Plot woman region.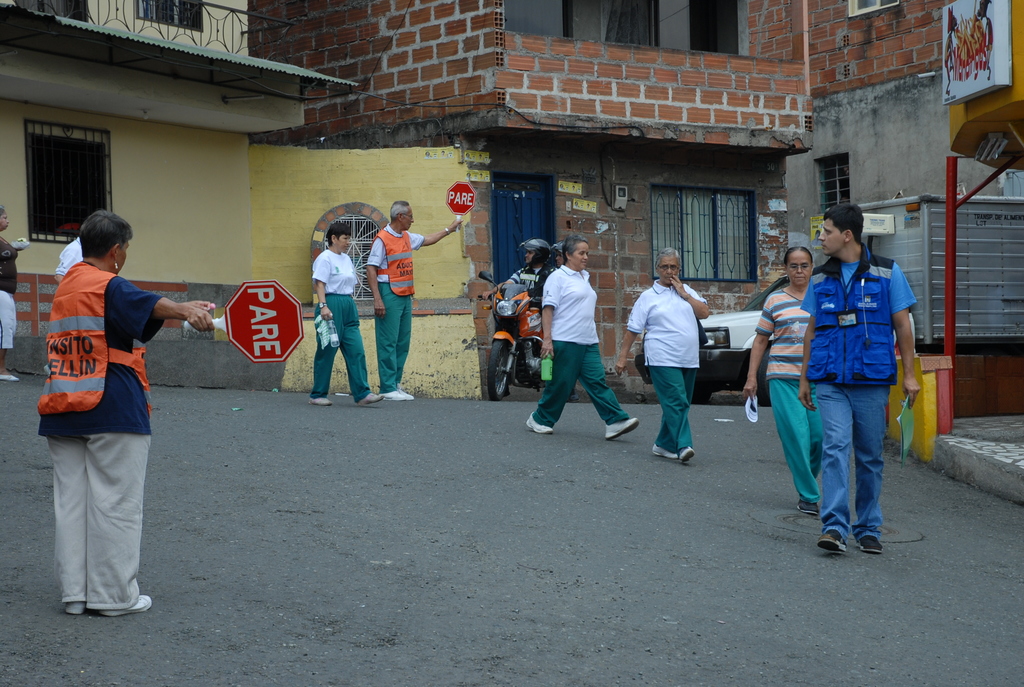
Plotted at {"x1": 0, "y1": 207, "x2": 31, "y2": 383}.
